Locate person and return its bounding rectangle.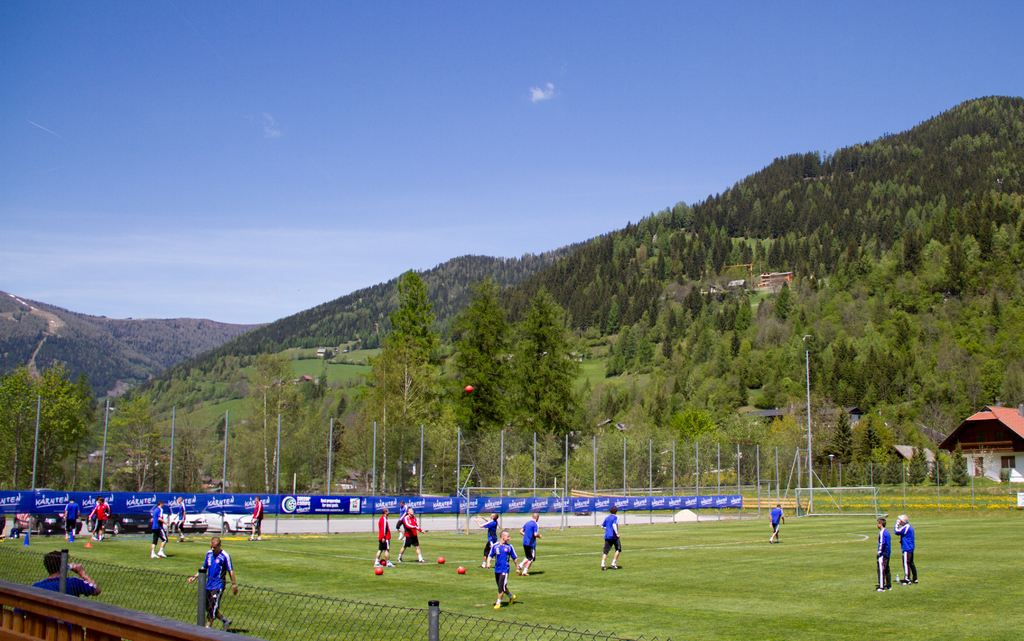
region(371, 505, 396, 567).
